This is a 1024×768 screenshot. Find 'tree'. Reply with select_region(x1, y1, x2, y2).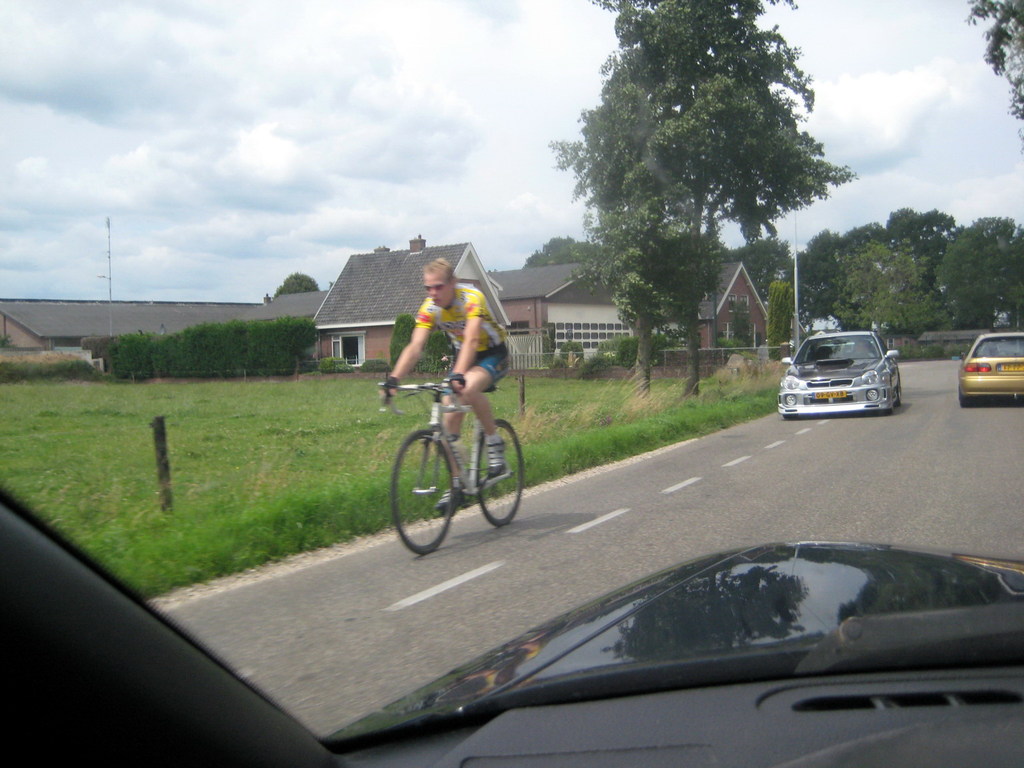
select_region(546, 50, 726, 399).
